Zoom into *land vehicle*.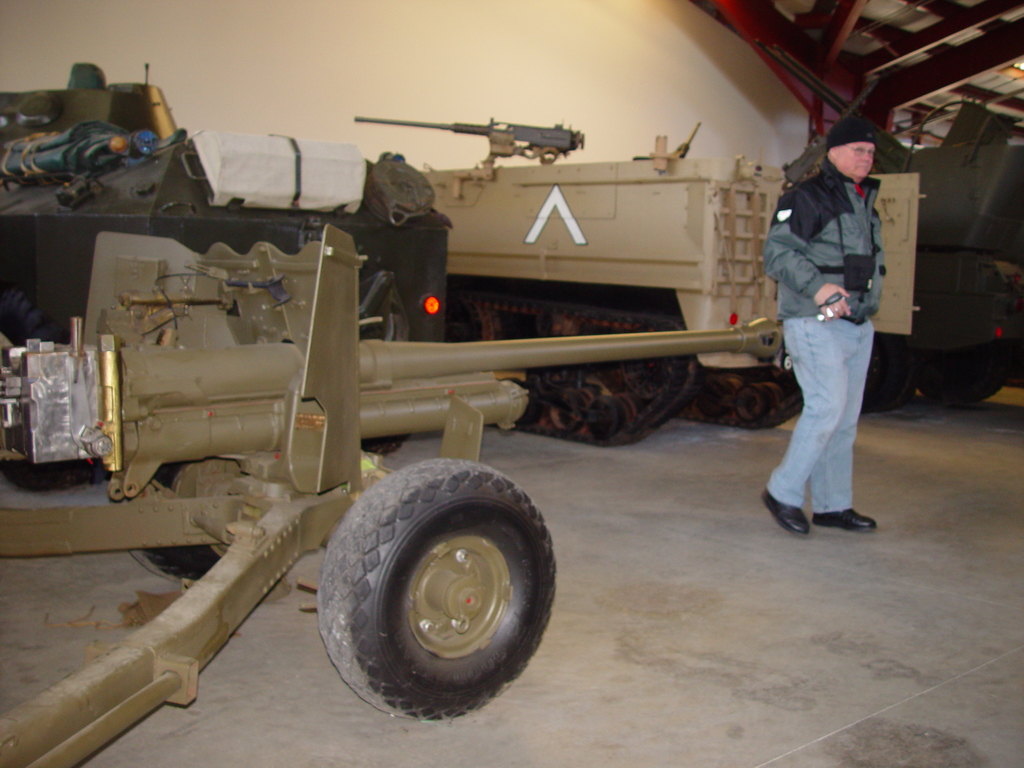
Zoom target: bbox(0, 65, 456, 585).
